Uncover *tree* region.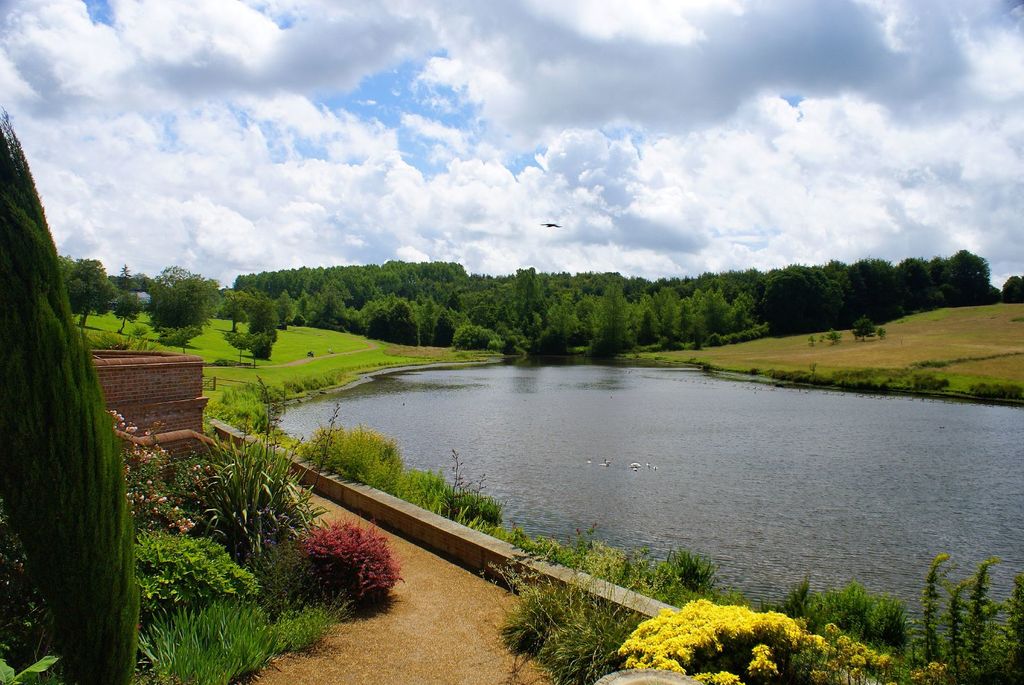
Uncovered: bbox(243, 285, 278, 349).
